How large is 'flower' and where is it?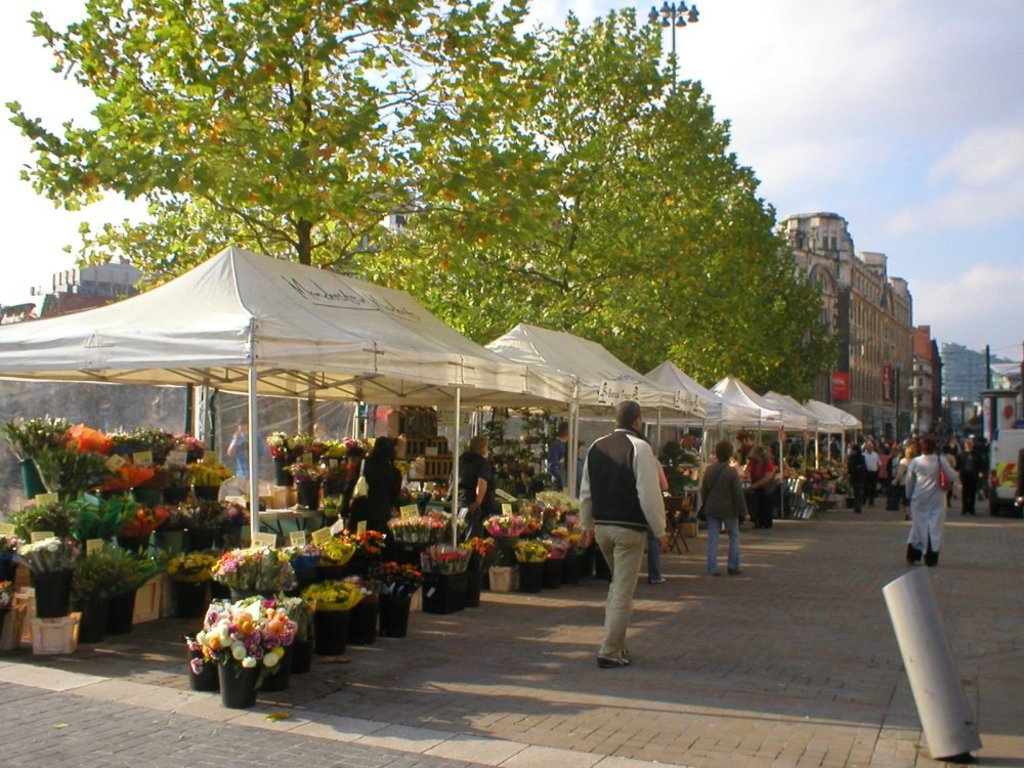
Bounding box: {"left": 5, "top": 532, "right": 14, "bottom": 547}.
